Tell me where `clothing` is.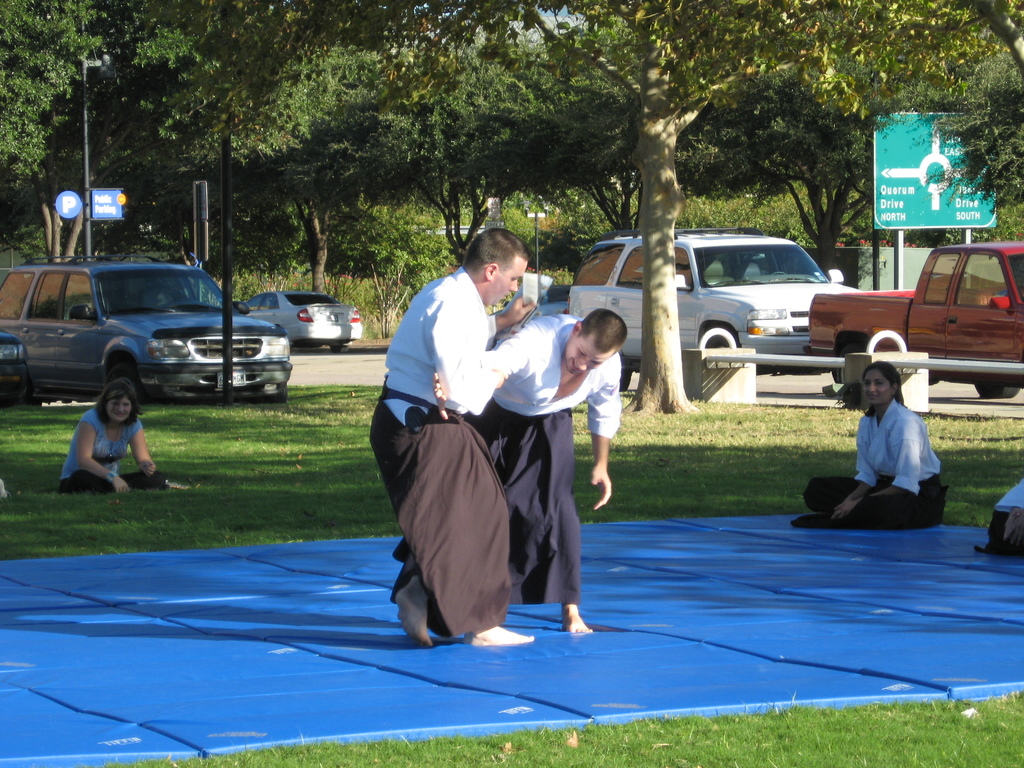
`clothing` is at bbox=[382, 249, 586, 637].
